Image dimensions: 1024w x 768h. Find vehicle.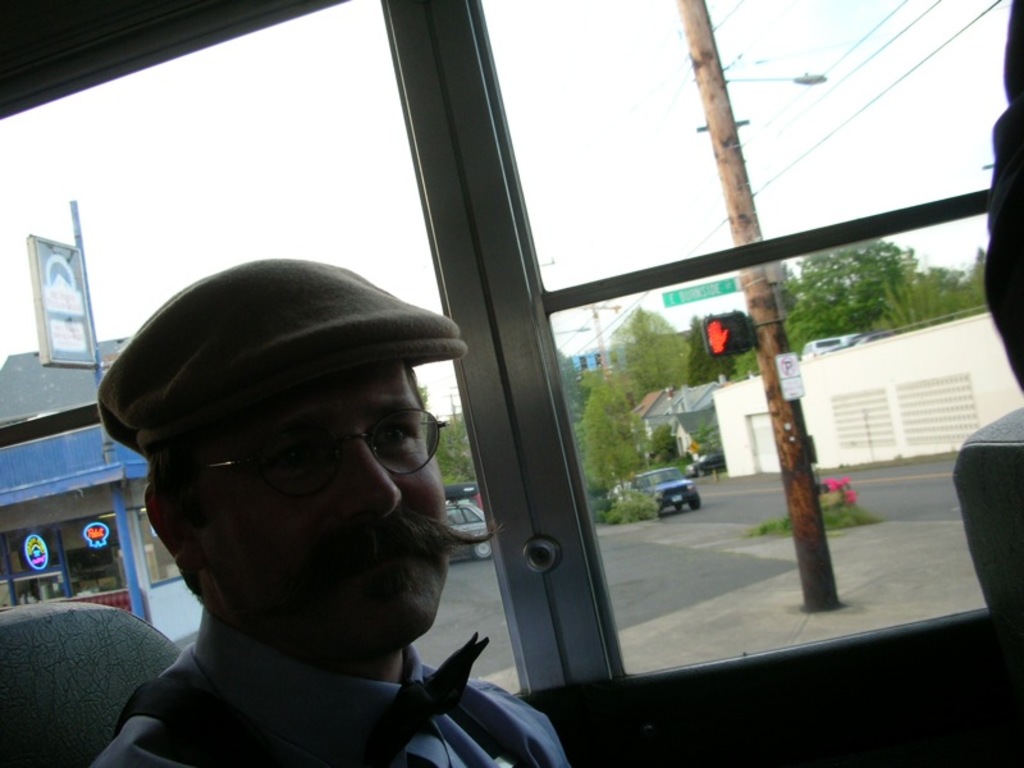
rect(681, 444, 731, 481).
